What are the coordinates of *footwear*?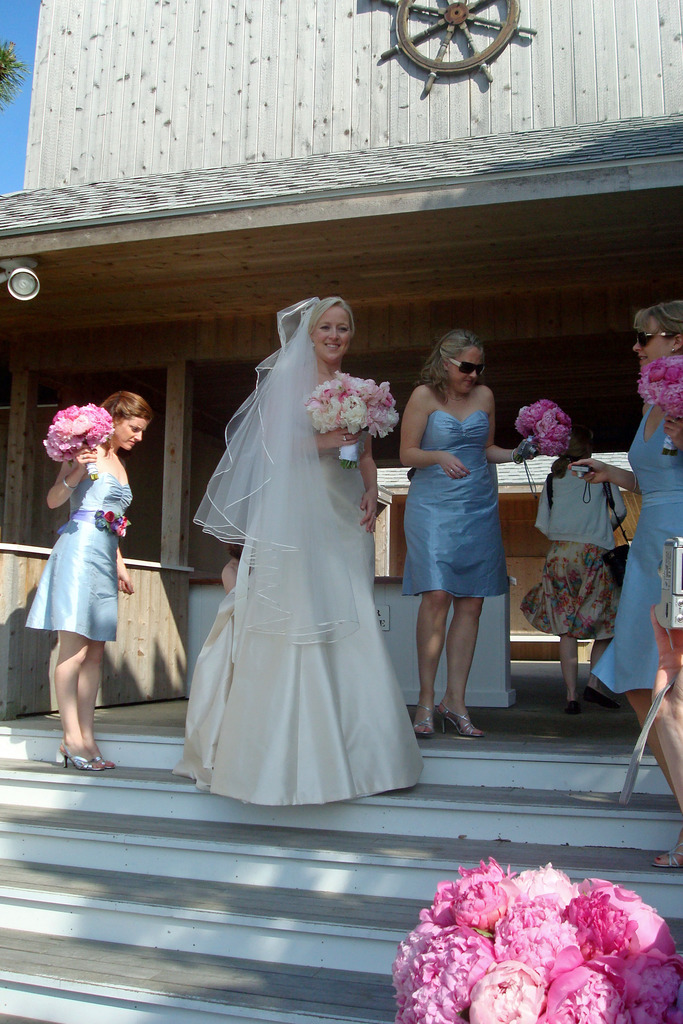
(413,703,439,735).
